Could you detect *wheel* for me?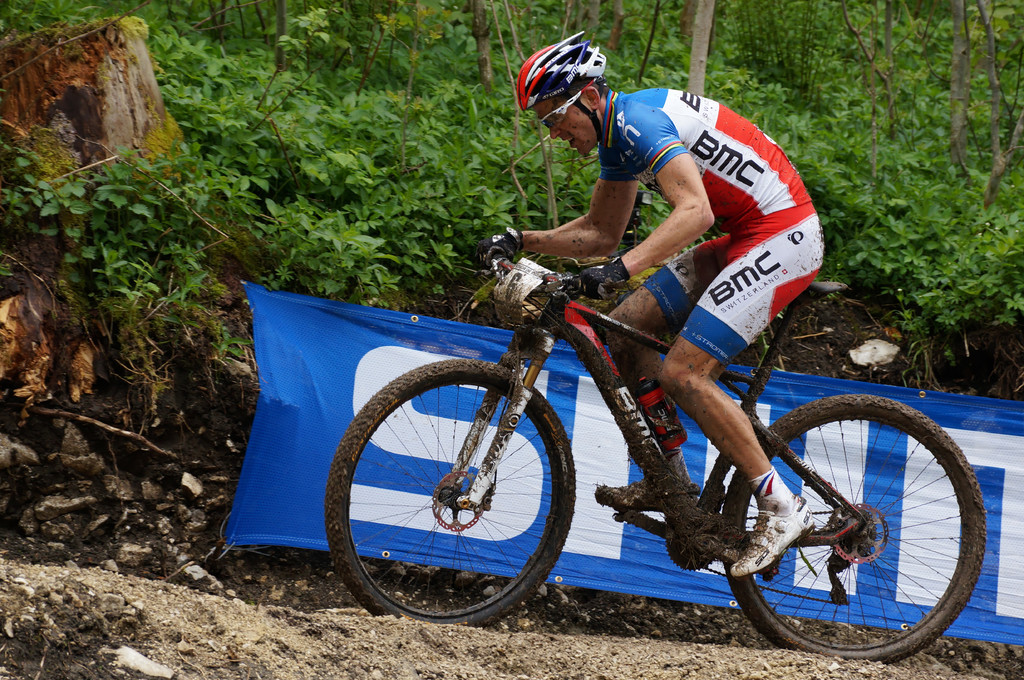
Detection result: l=719, t=395, r=987, b=663.
